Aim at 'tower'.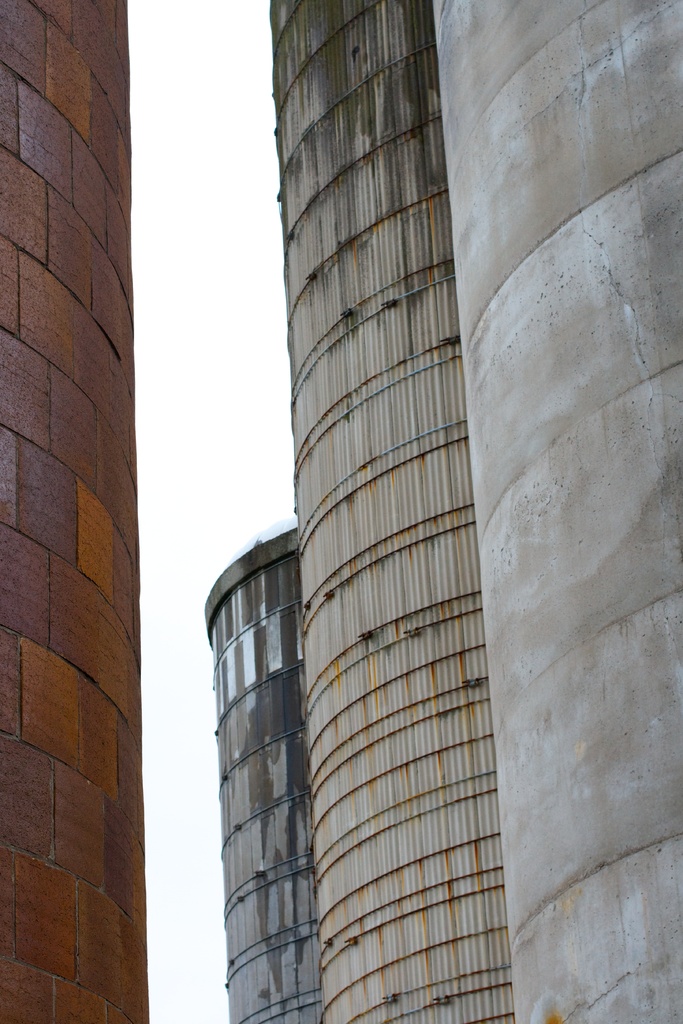
Aimed at <bbox>432, 0, 682, 1023</bbox>.
